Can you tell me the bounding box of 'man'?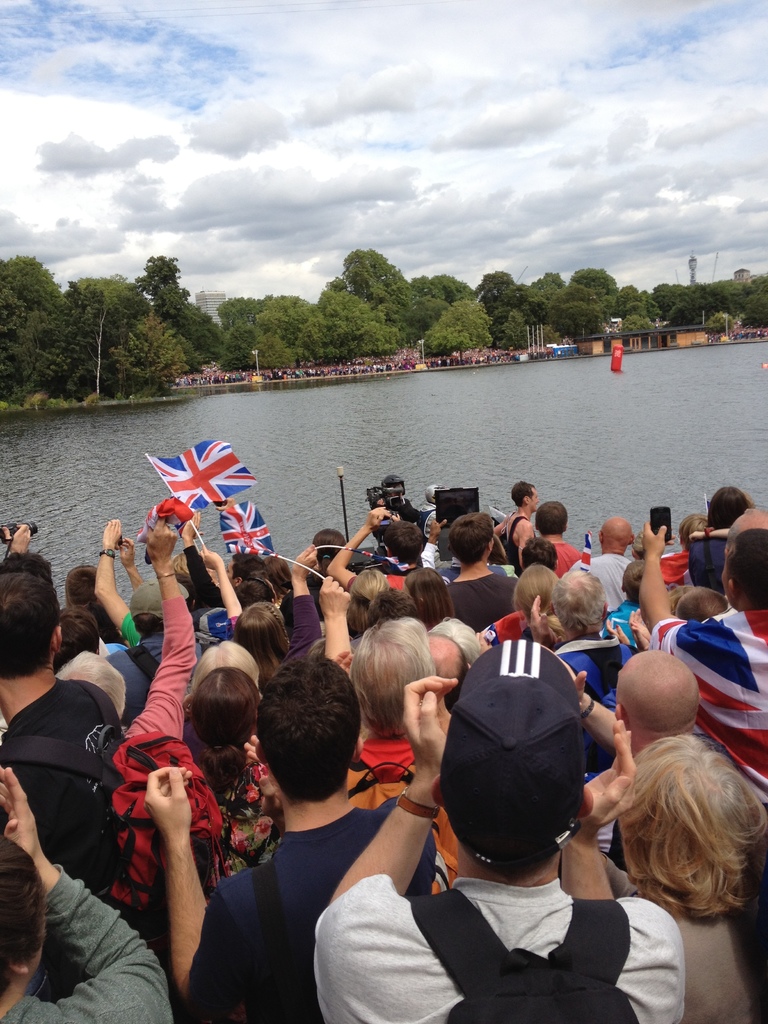
(351,623,689,1020).
